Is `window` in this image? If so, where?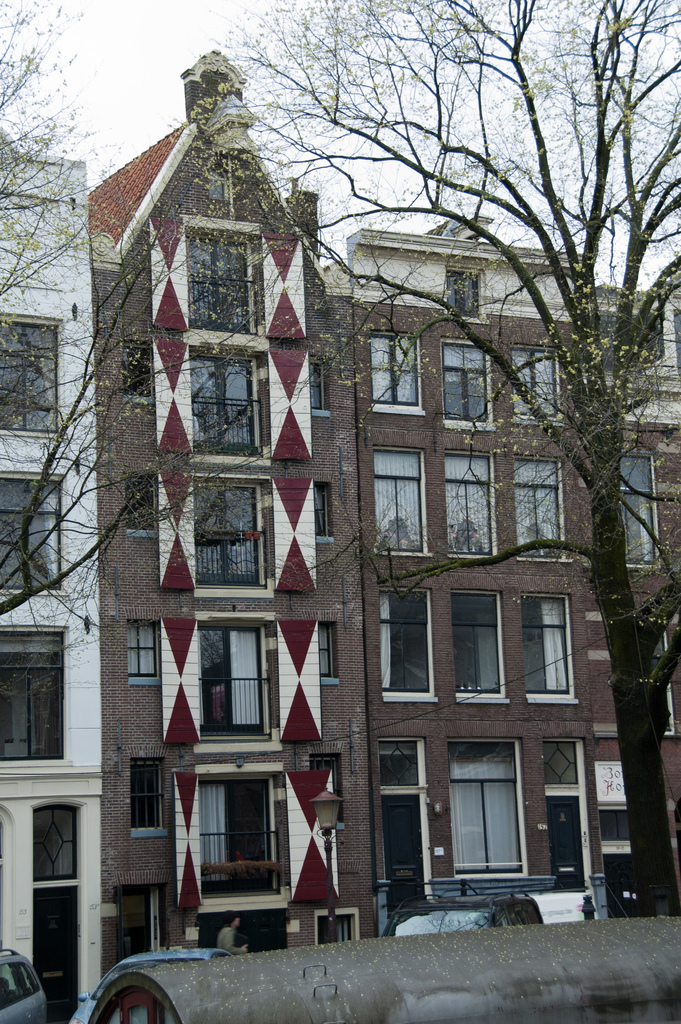
Yes, at select_region(202, 783, 279, 888).
